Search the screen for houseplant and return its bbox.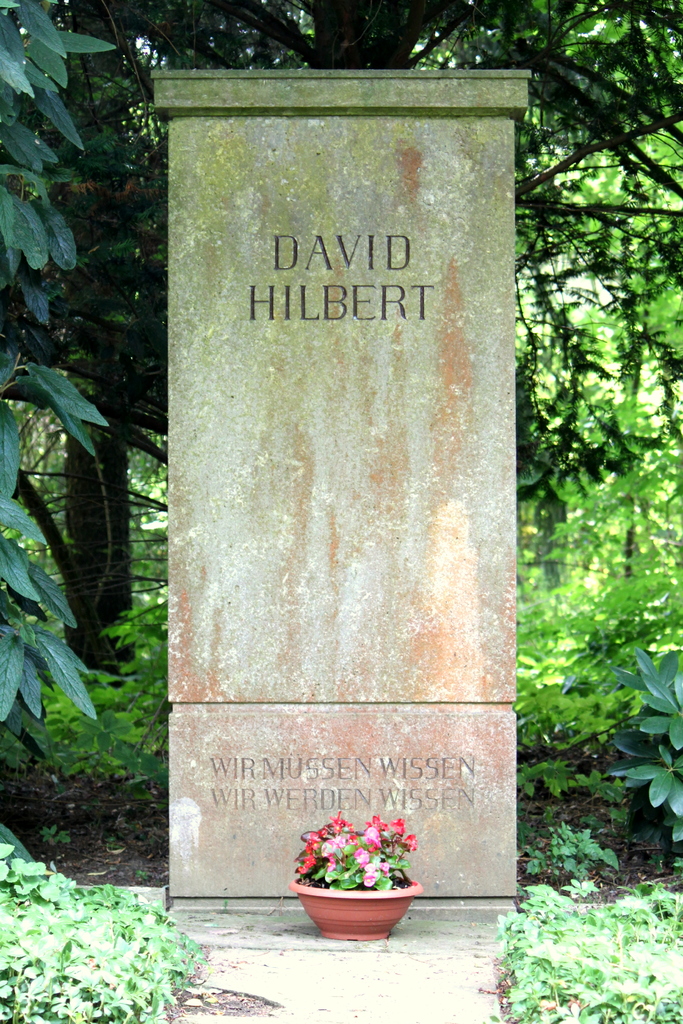
Found: [296, 810, 431, 941].
